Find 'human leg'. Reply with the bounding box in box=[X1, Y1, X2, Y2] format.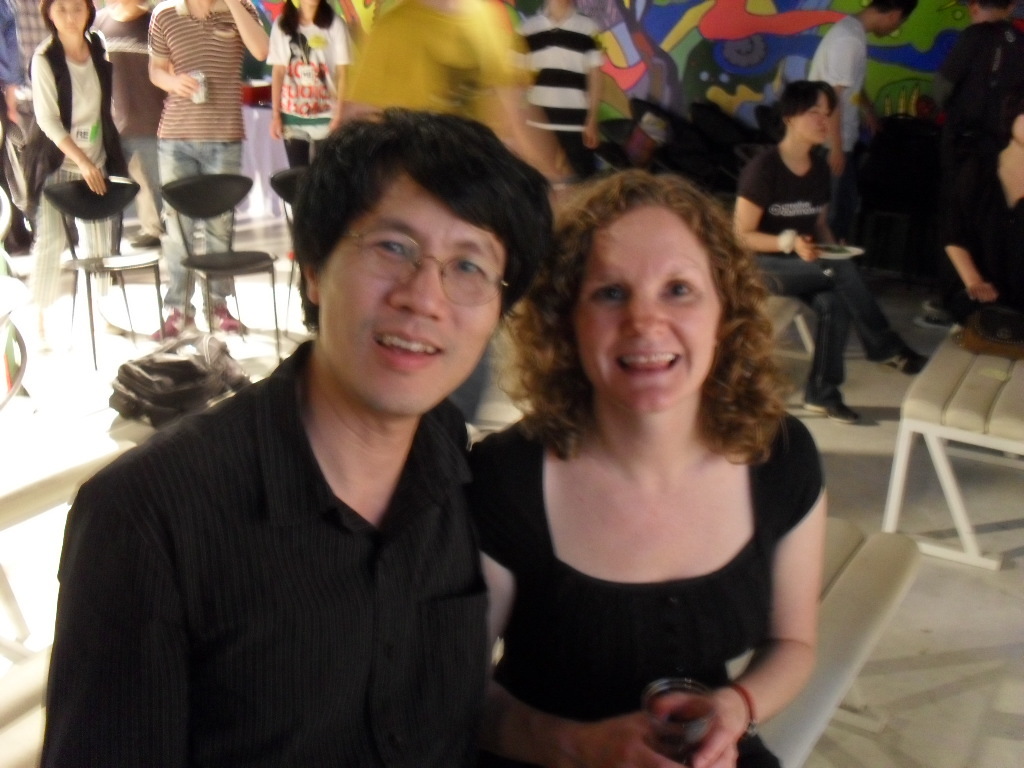
box=[155, 126, 196, 344].
